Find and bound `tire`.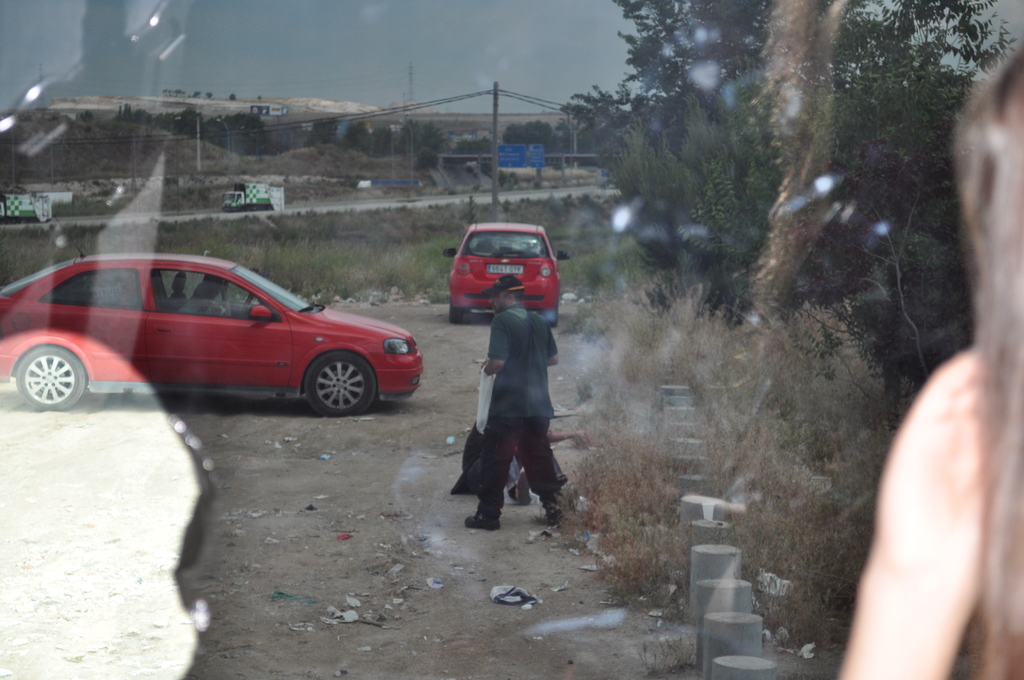
Bound: 450/304/466/325.
